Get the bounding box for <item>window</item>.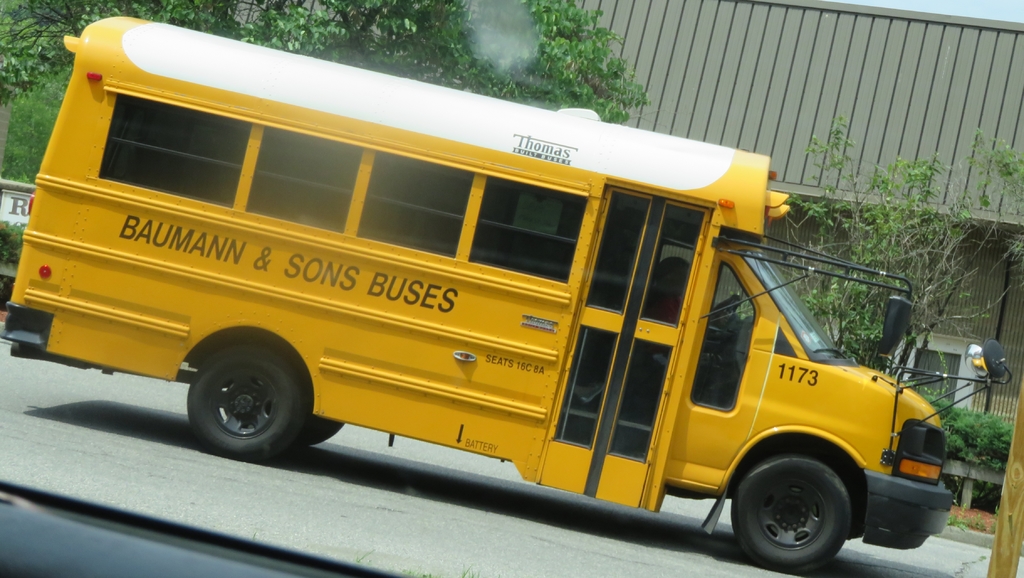
248 129 364 236.
